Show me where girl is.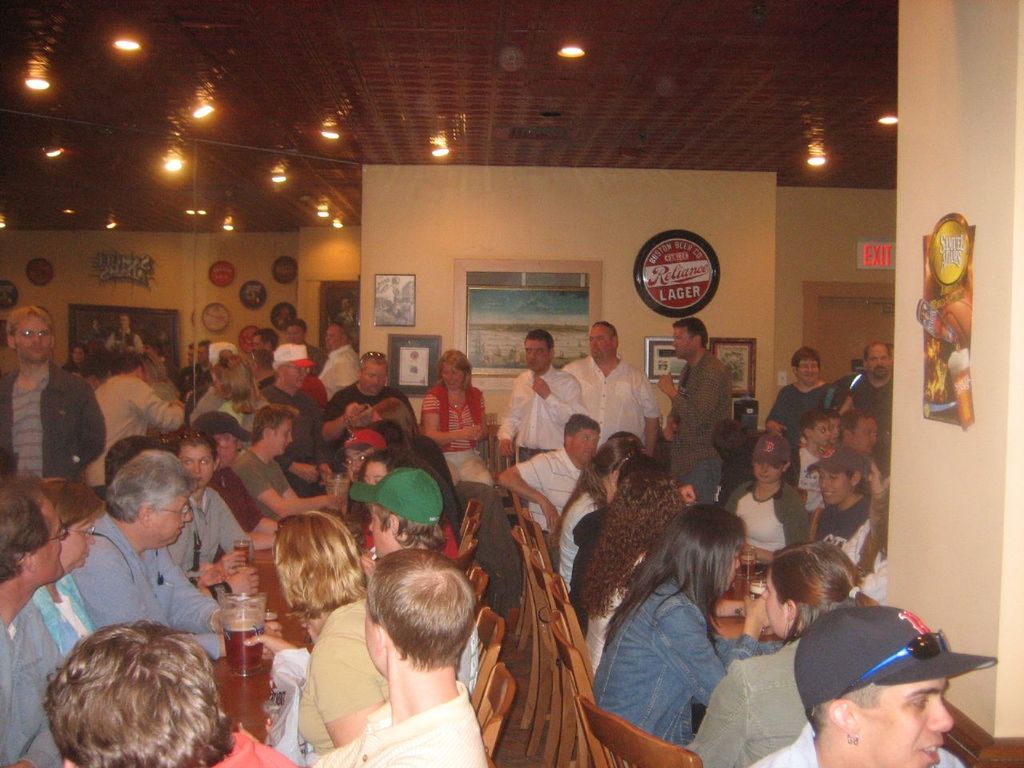
girl is at region(592, 504, 784, 746).
